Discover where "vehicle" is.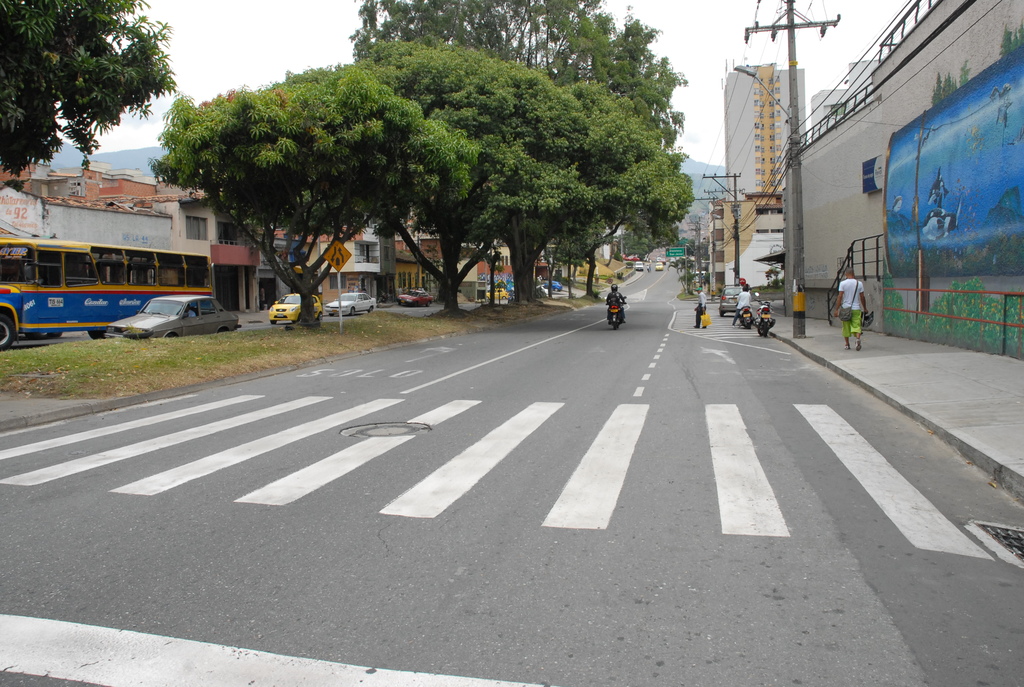
Discovered at locate(751, 290, 776, 340).
